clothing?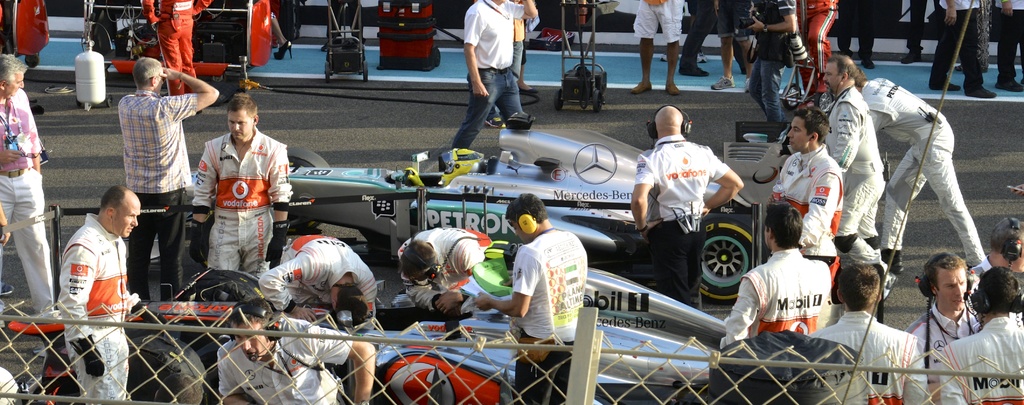
x1=57 y1=214 x2=129 y2=404
